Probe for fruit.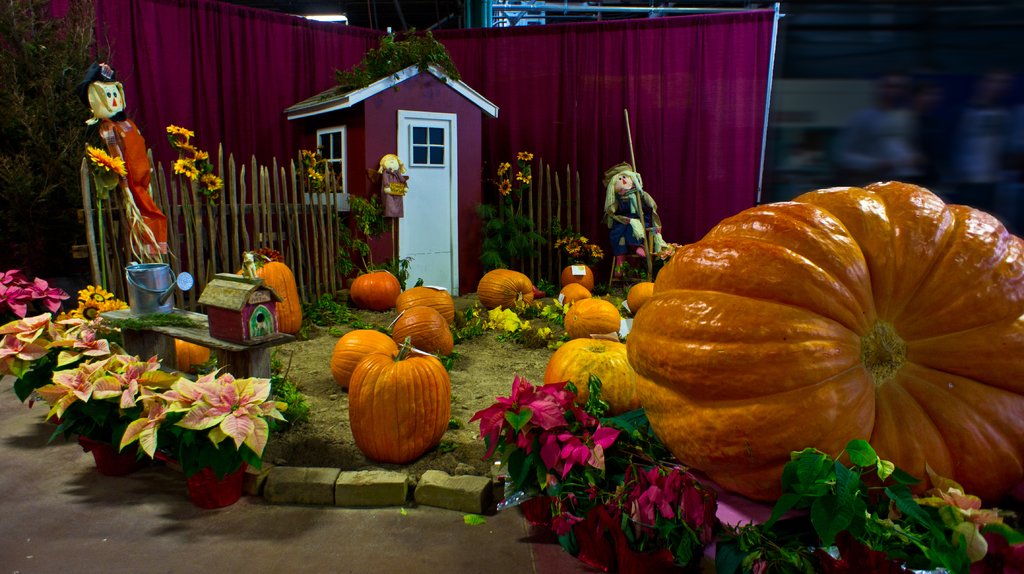
Probe result: 390 301 457 362.
